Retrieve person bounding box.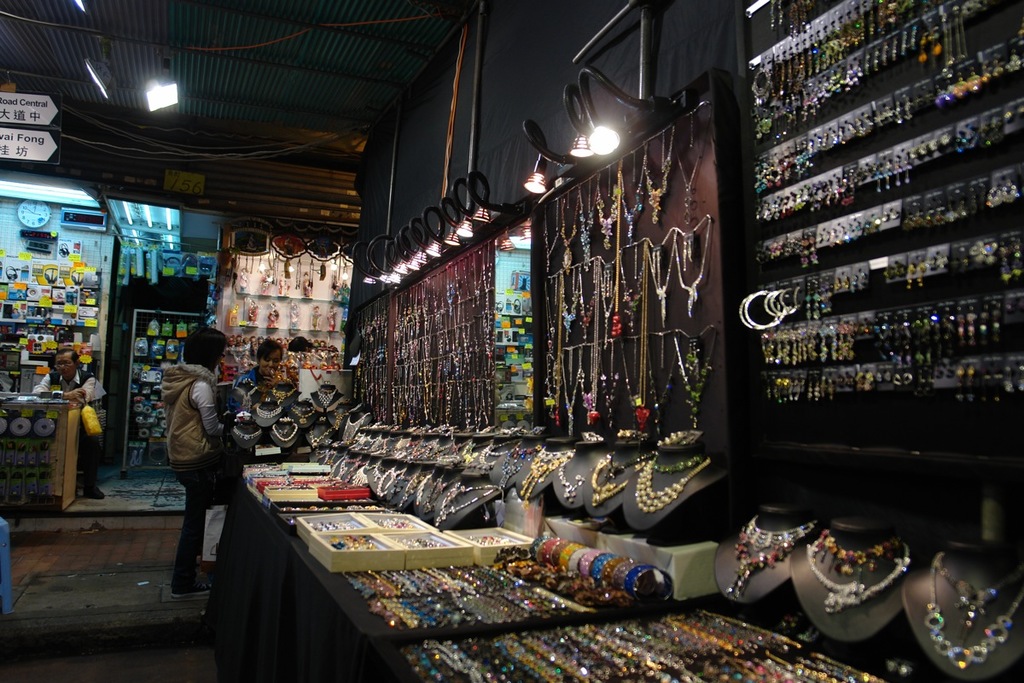
Bounding box: (left=239, top=343, right=284, bottom=394).
